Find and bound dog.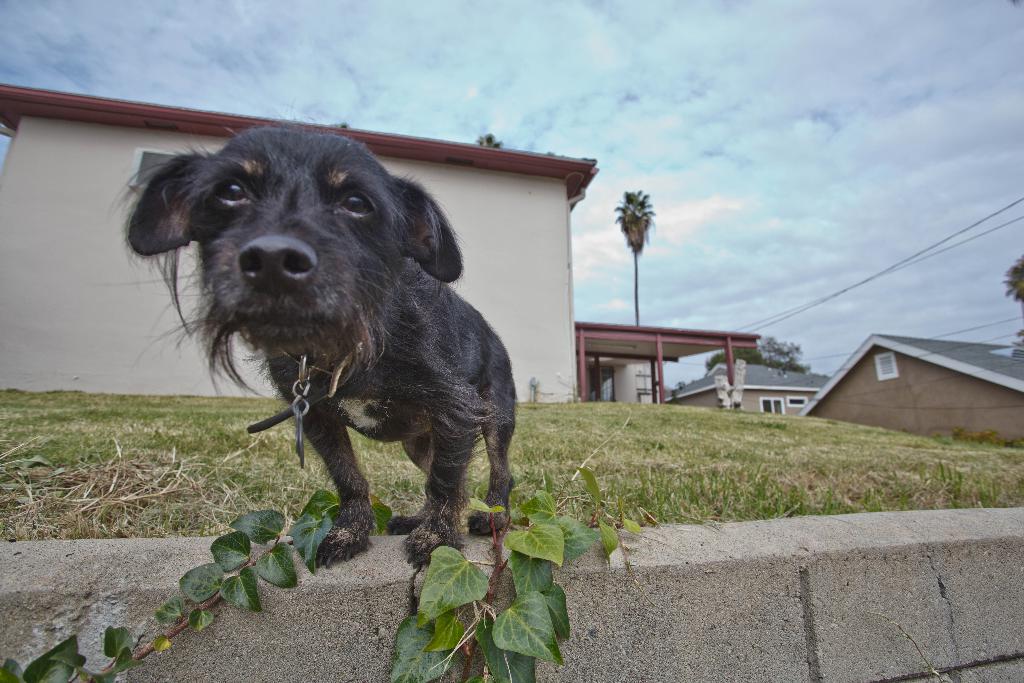
Bound: bbox=(111, 120, 517, 573).
